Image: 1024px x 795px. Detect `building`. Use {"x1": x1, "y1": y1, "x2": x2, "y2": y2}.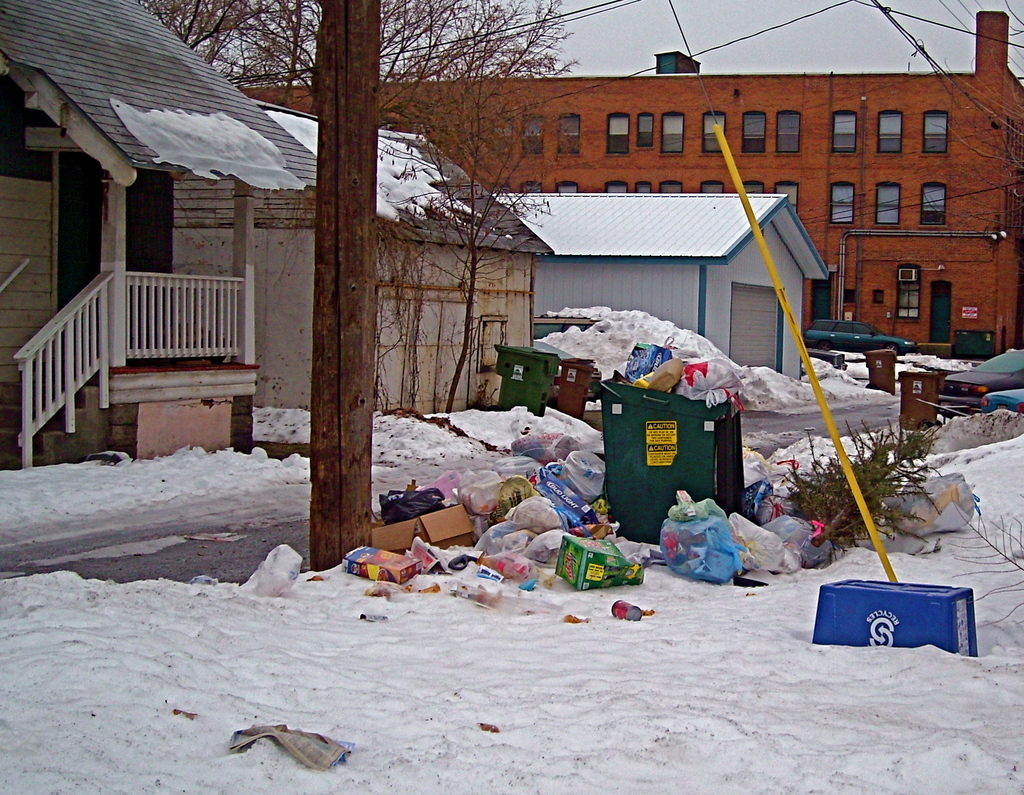
{"x1": 239, "y1": 12, "x2": 1023, "y2": 355}.
